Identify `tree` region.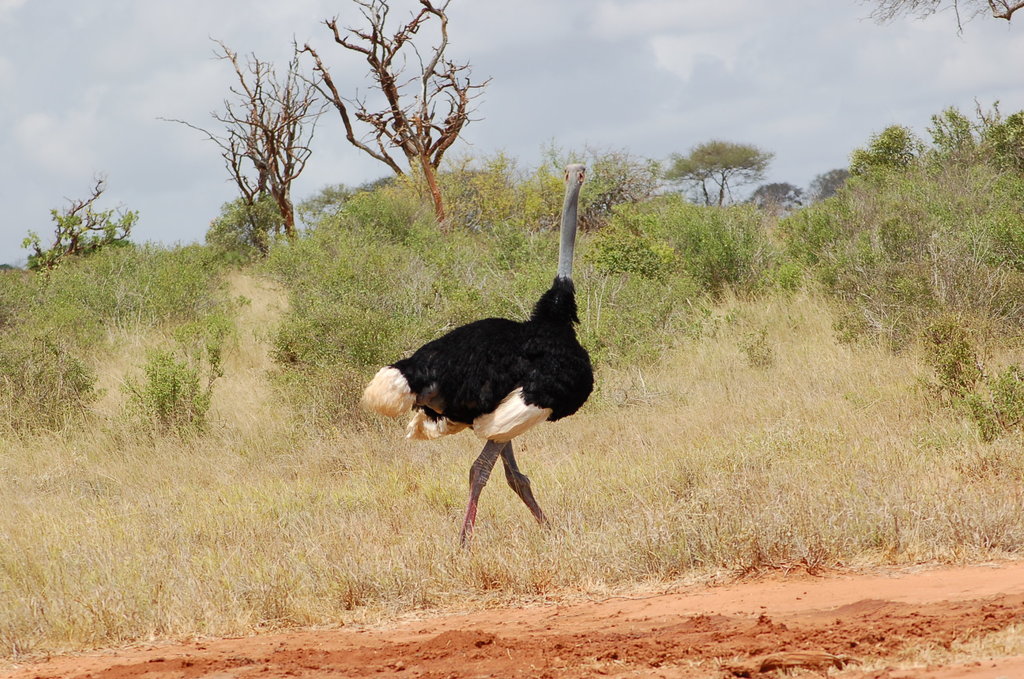
Region: locate(503, 127, 641, 246).
